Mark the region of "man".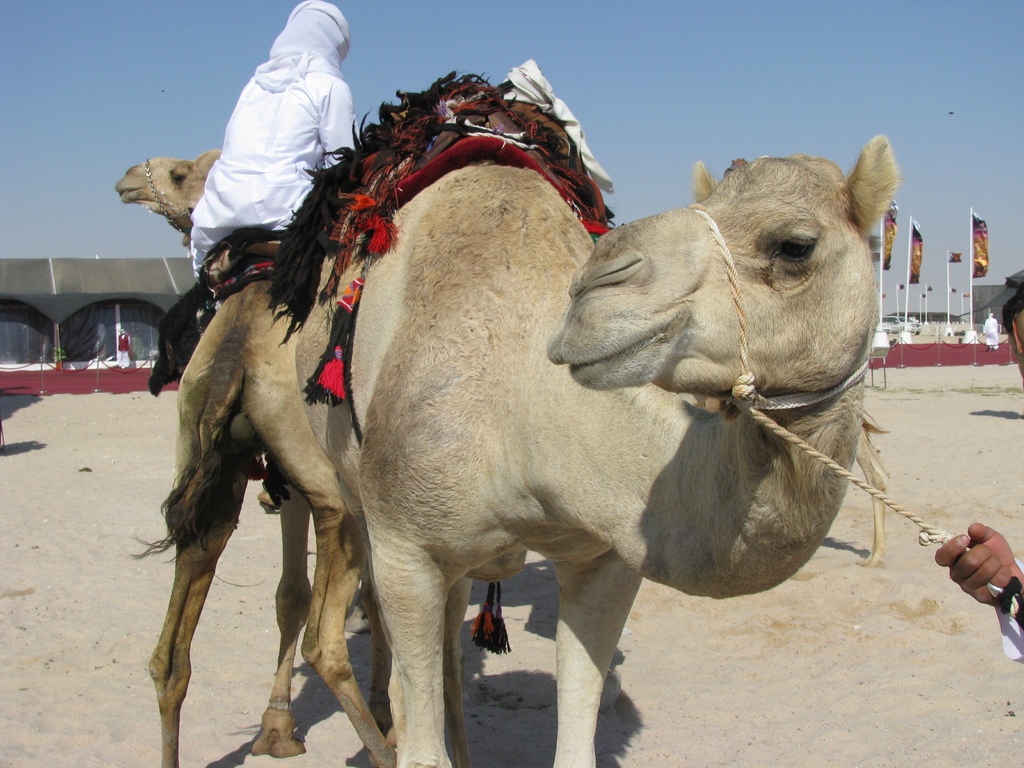
Region: Rect(940, 269, 1023, 663).
